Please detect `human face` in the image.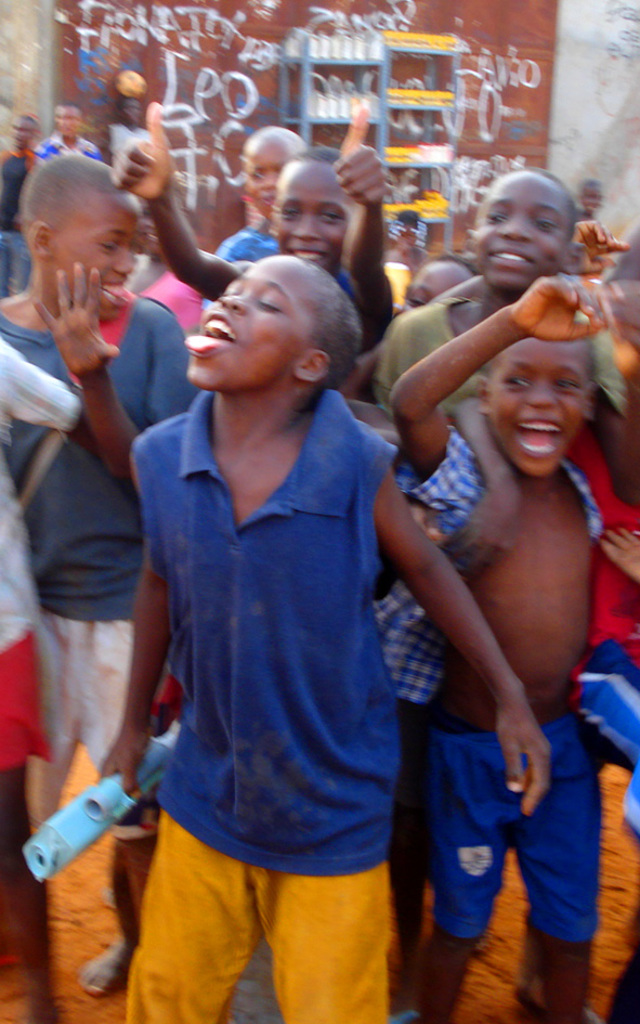
locate(125, 95, 142, 120).
